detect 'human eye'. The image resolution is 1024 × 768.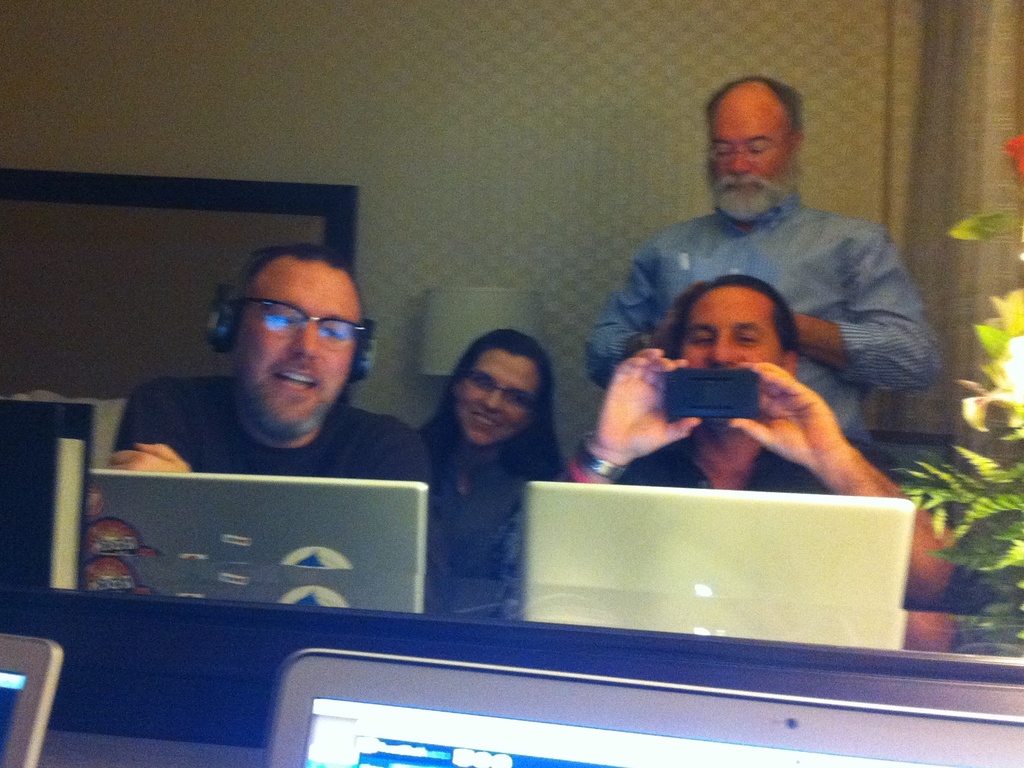
{"left": 731, "top": 325, "right": 765, "bottom": 348}.
